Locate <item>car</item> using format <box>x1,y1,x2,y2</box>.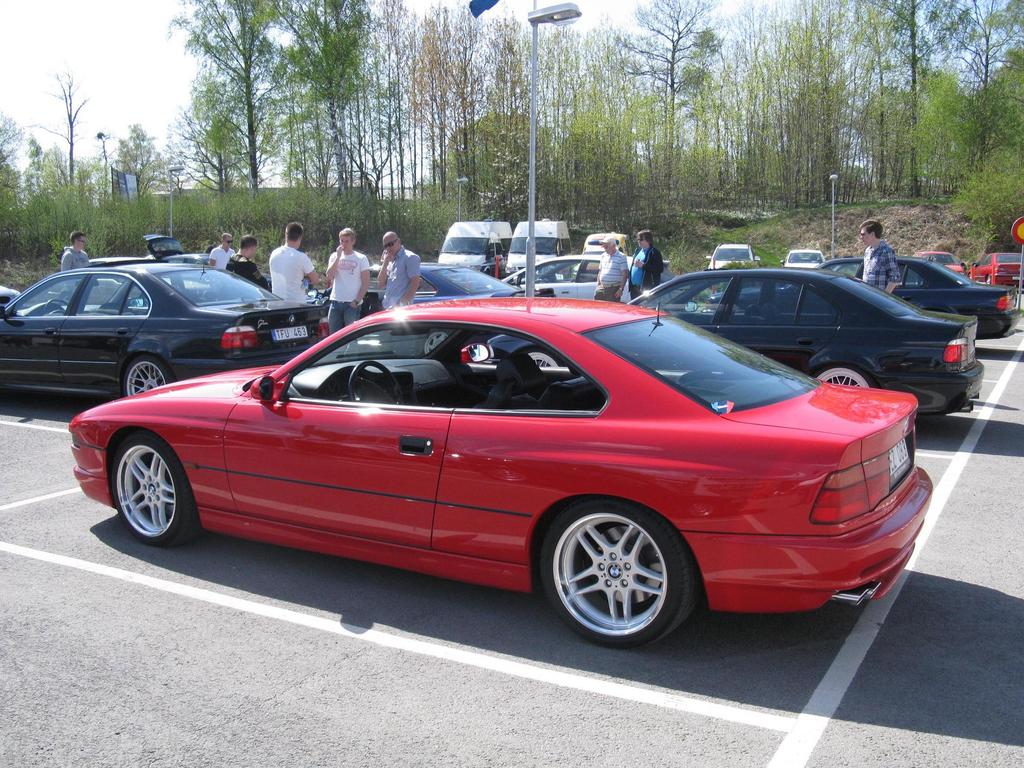
<box>706,239,759,277</box>.
